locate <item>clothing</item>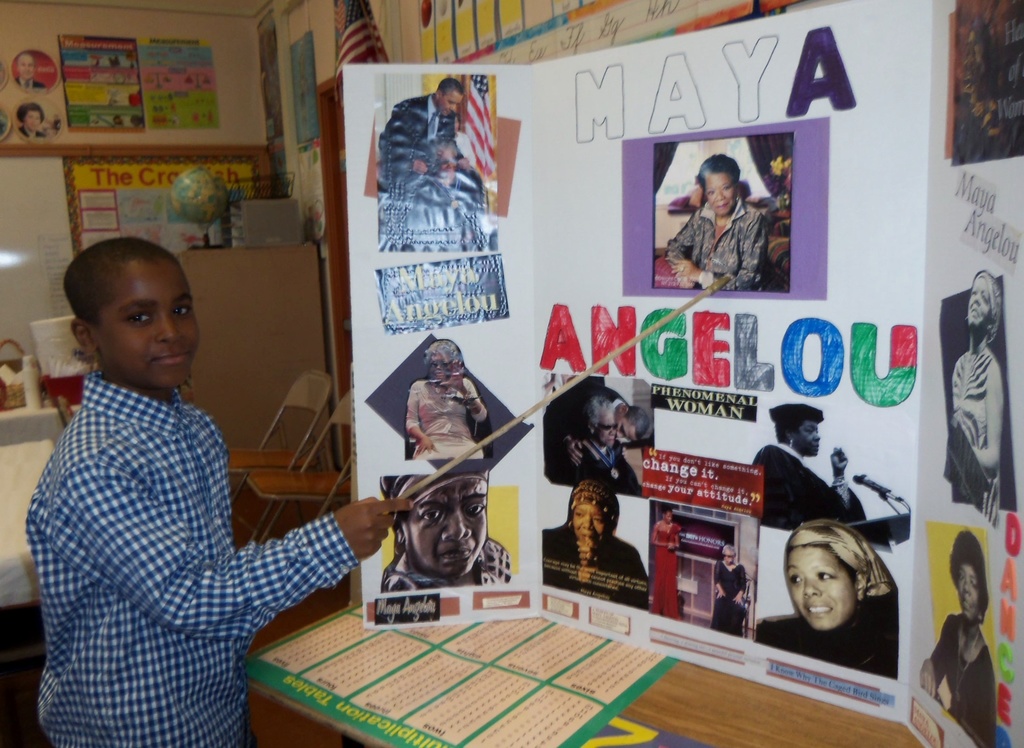
[left=533, top=520, right=652, bottom=617]
